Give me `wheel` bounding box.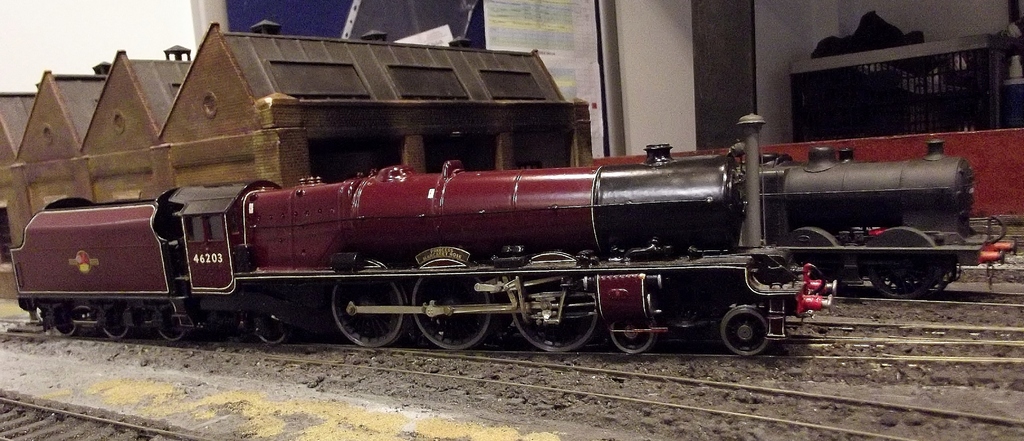
bbox(412, 276, 491, 349).
